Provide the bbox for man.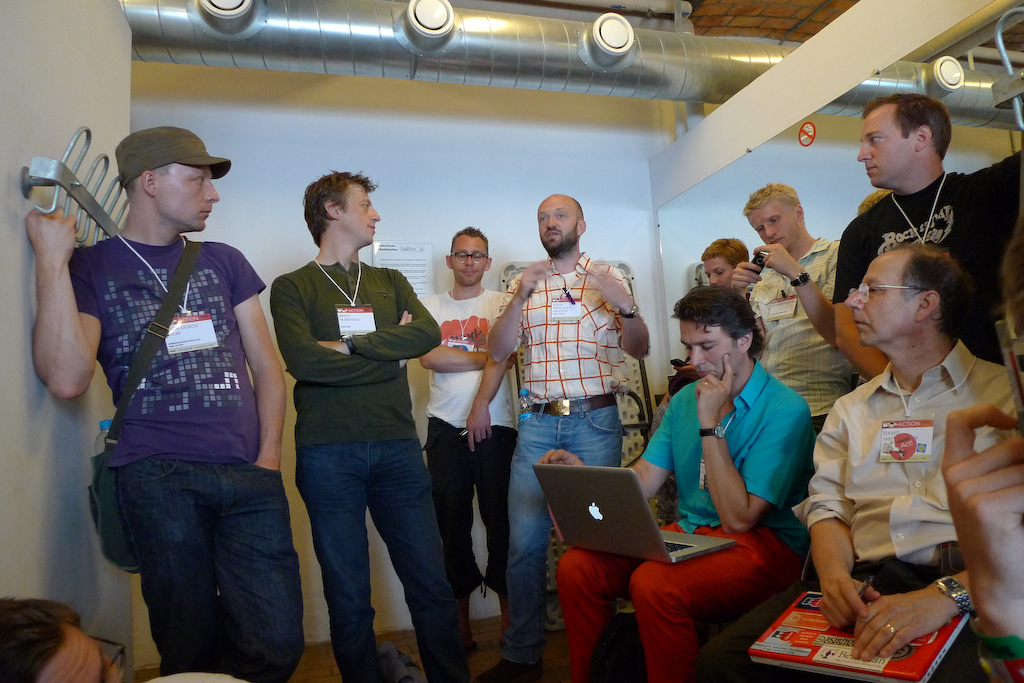
bbox=[793, 239, 1019, 682].
